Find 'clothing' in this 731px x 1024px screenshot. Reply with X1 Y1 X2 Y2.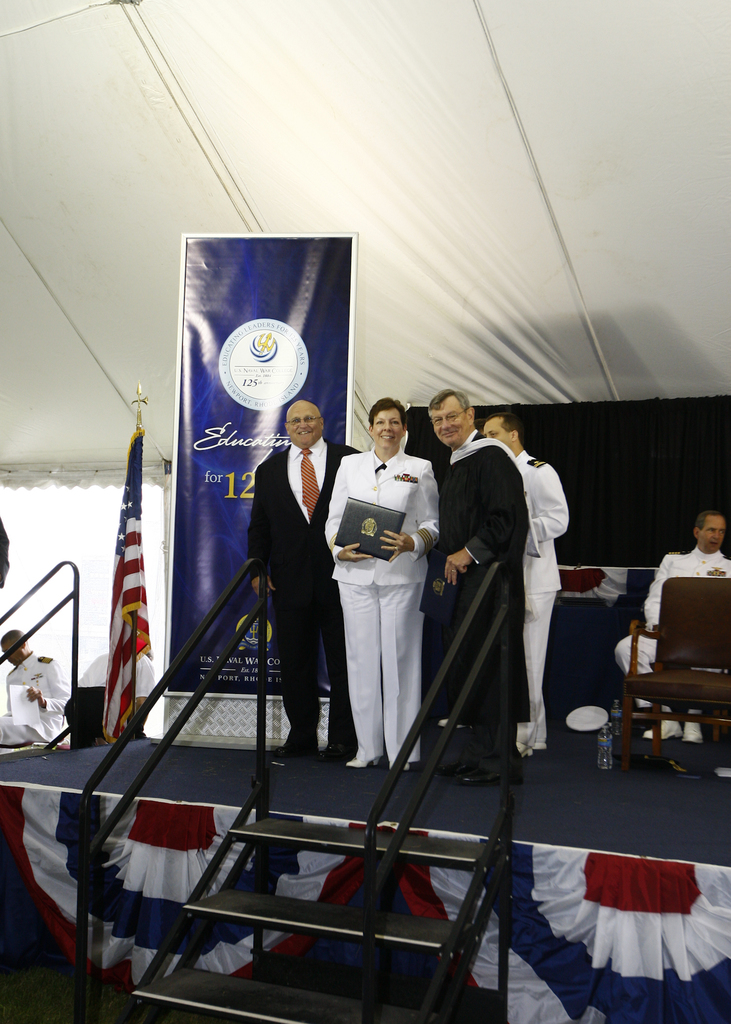
425 431 528 725.
